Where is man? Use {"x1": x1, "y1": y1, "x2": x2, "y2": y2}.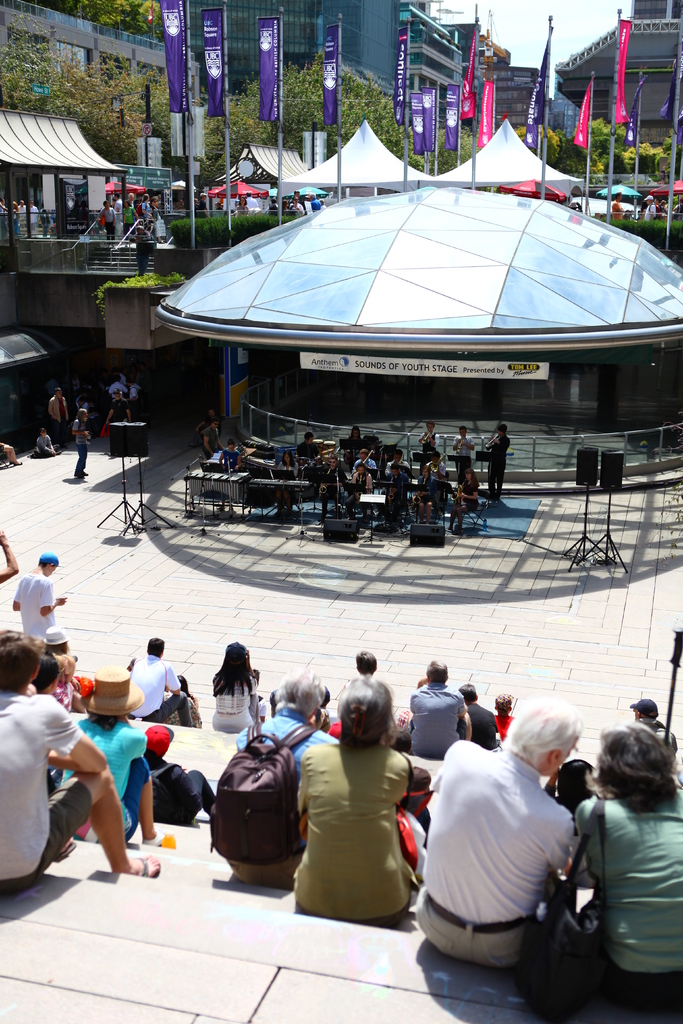
{"x1": 418, "y1": 421, "x2": 439, "y2": 454}.
